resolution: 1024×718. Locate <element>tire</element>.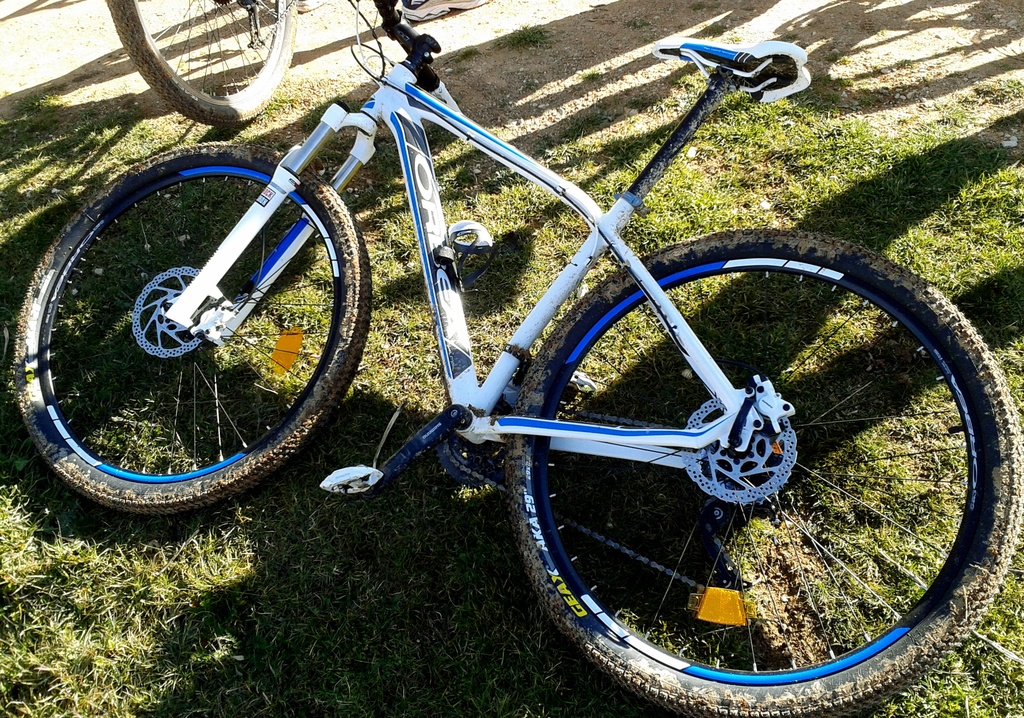
[10, 141, 374, 518].
